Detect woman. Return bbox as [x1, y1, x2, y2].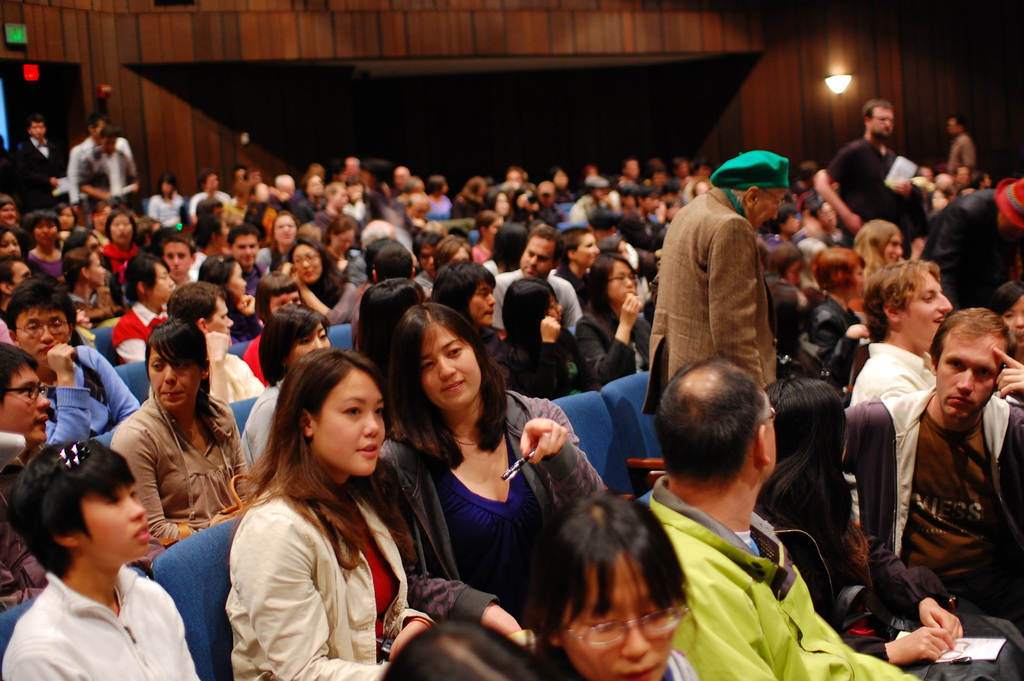
[396, 316, 566, 655].
